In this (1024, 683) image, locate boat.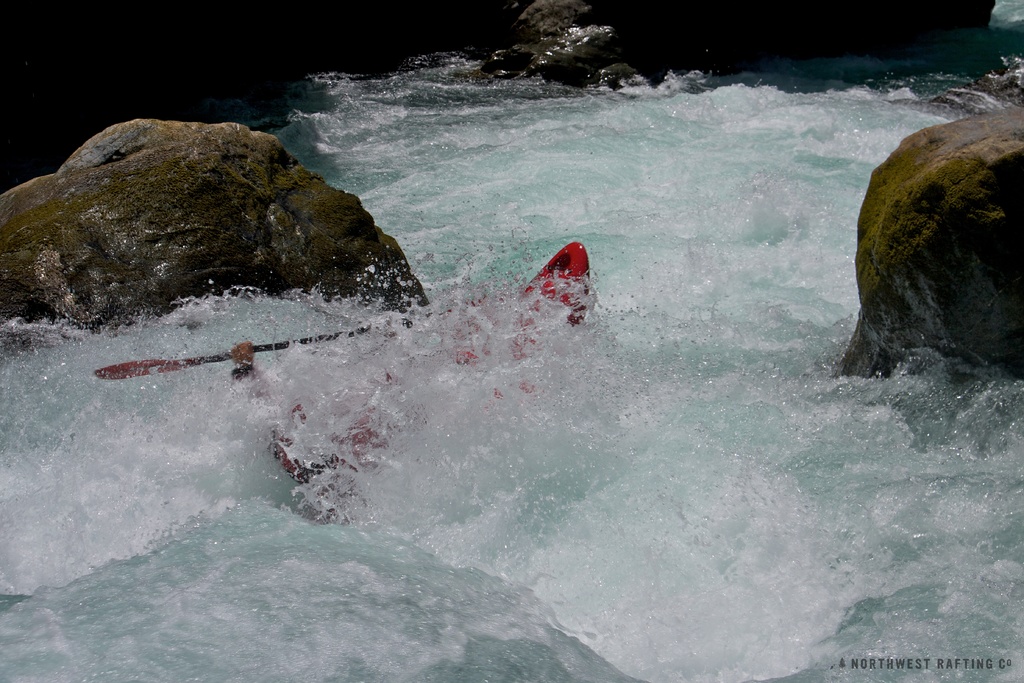
Bounding box: x1=95, y1=237, x2=593, y2=507.
